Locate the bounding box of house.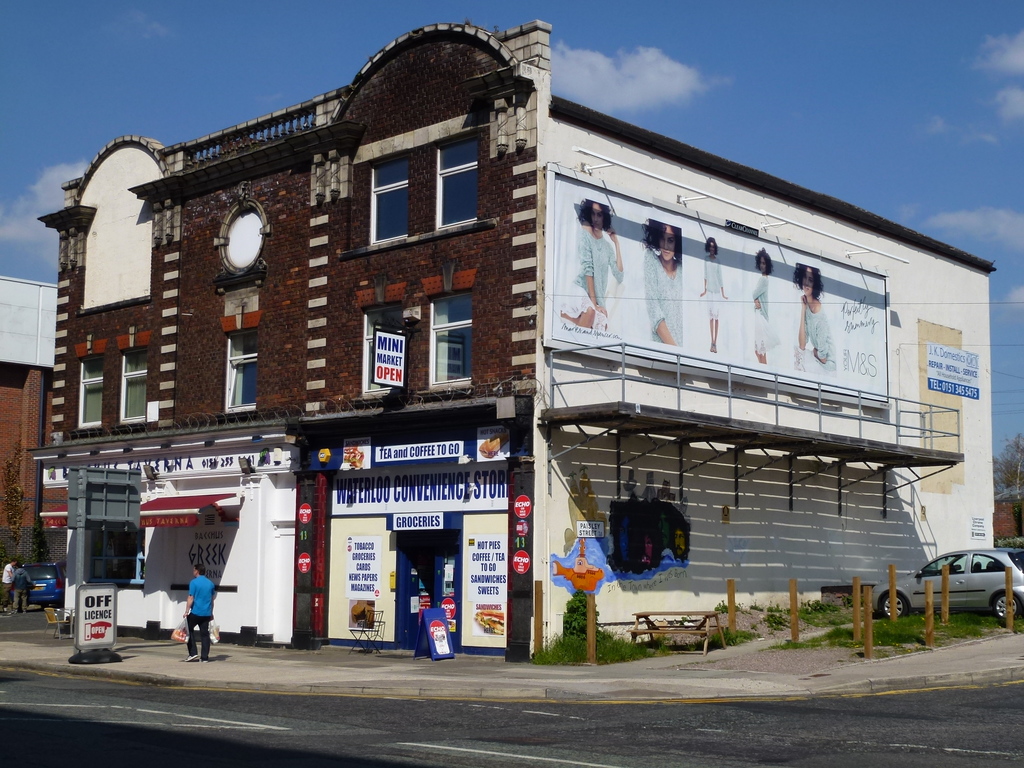
Bounding box: <box>993,490,1023,544</box>.
